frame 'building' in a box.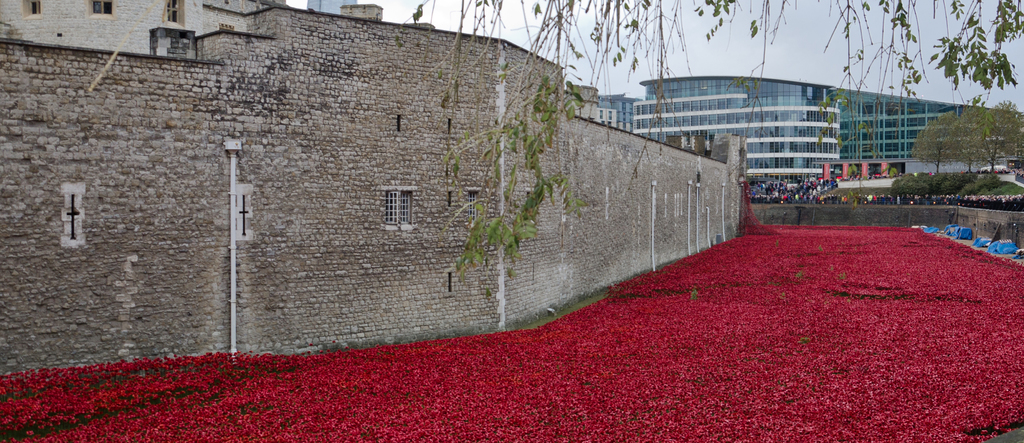
[left=0, top=0, right=291, bottom=57].
